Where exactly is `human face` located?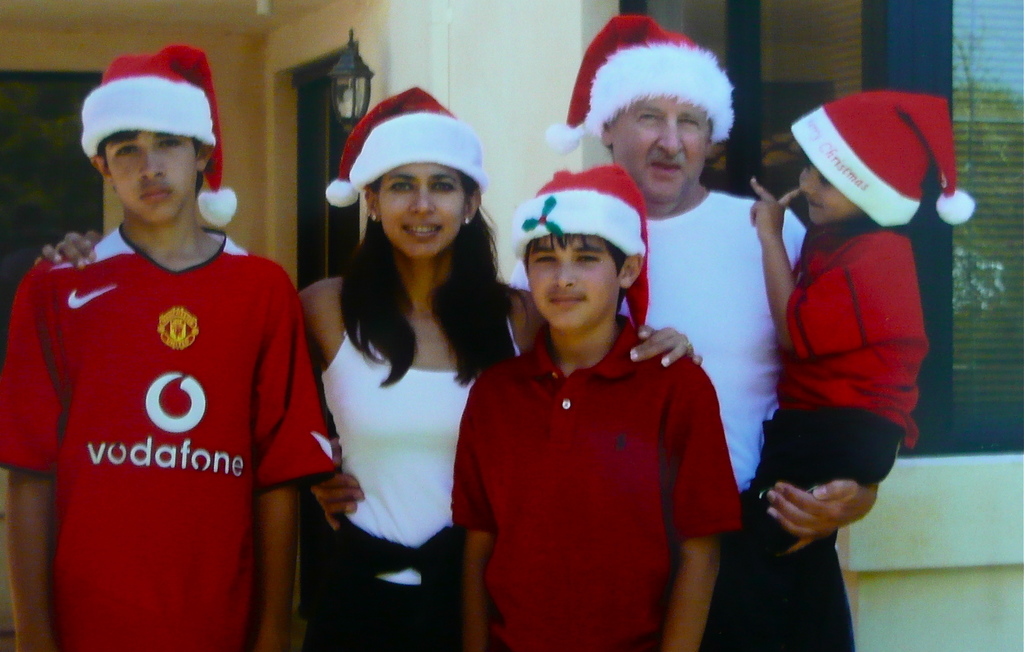
Its bounding box is l=611, t=91, r=712, b=205.
